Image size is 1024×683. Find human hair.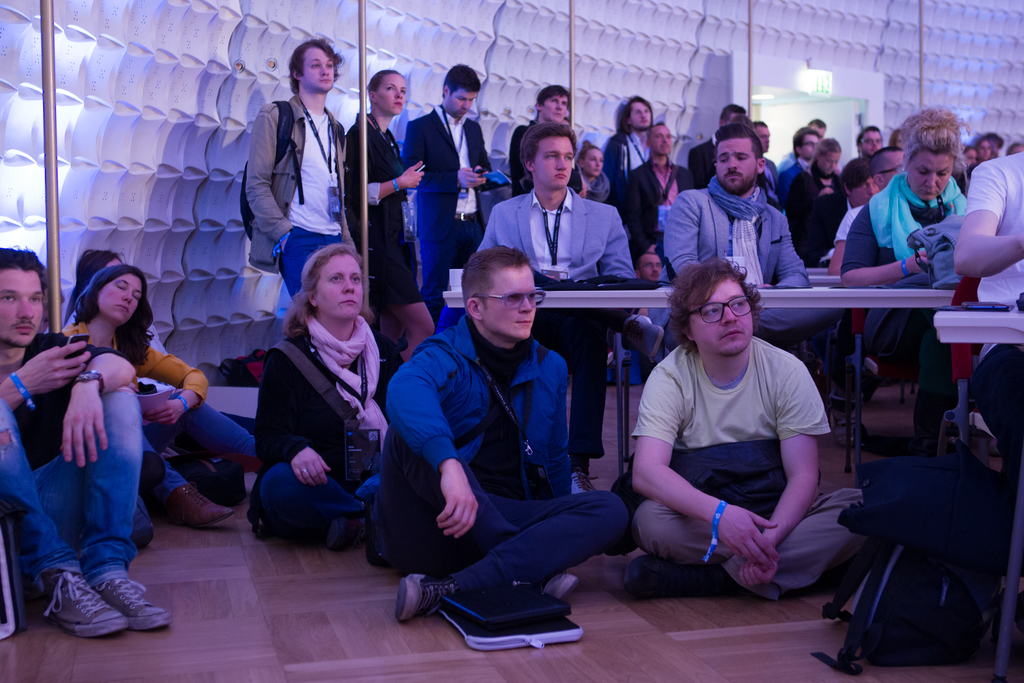
Rect(792, 129, 817, 154).
